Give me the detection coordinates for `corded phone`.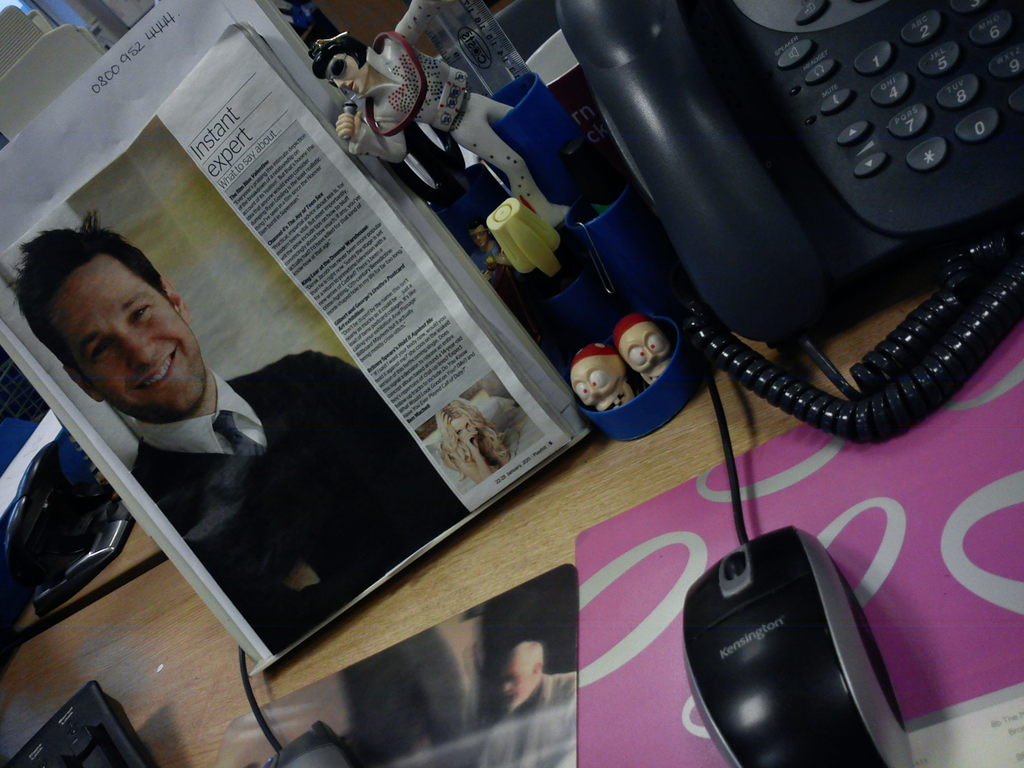
locate(563, 0, 1021, 425).
